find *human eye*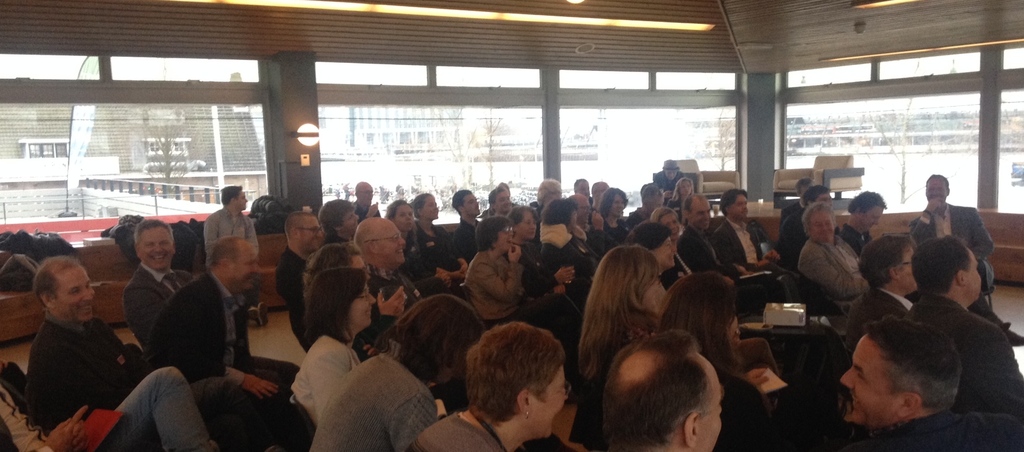
detection(67, 287, 79, 295)
